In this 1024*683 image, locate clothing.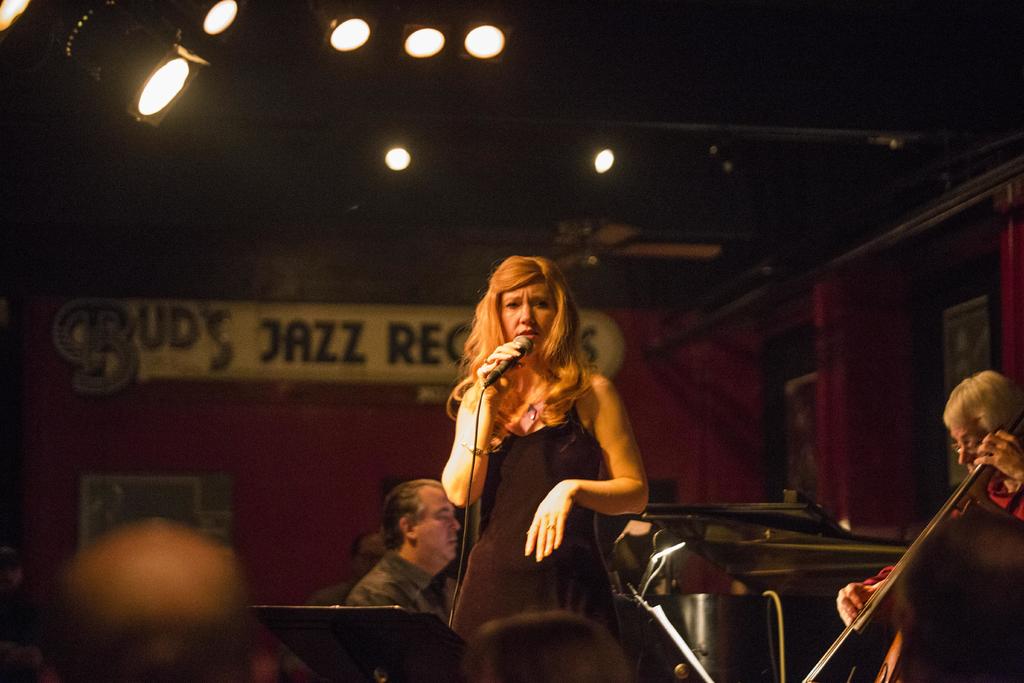
Bounding box: Rect(870, 477, 1023, 588).
